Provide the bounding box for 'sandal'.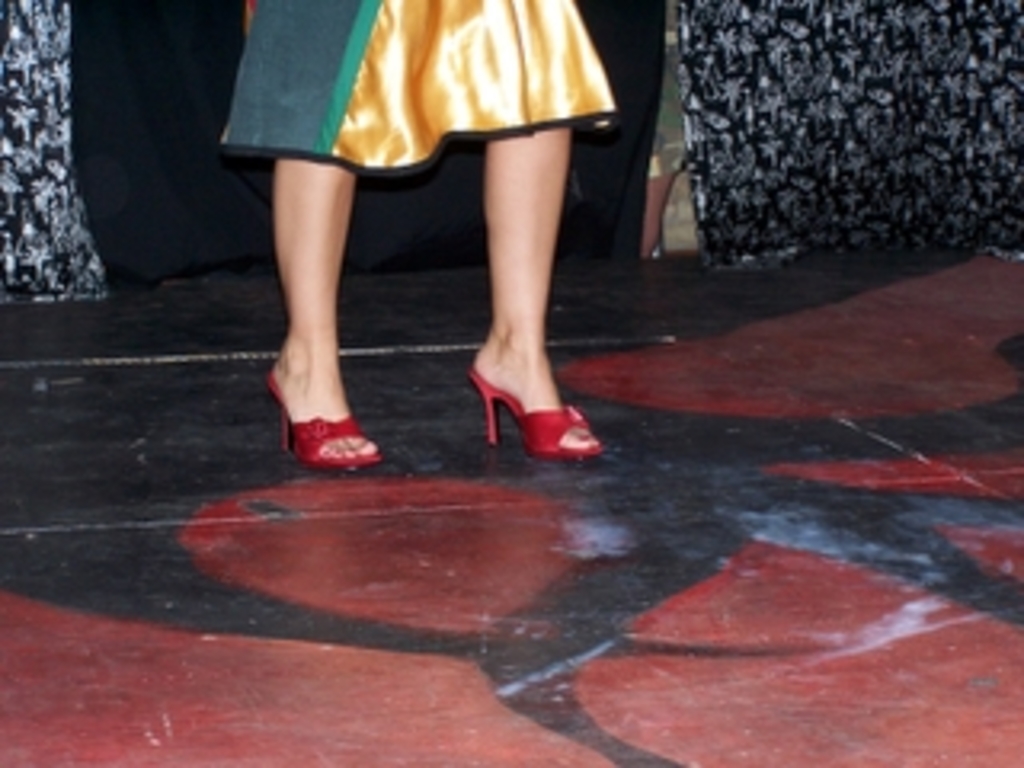
detection(474, 378, 595, 458).
